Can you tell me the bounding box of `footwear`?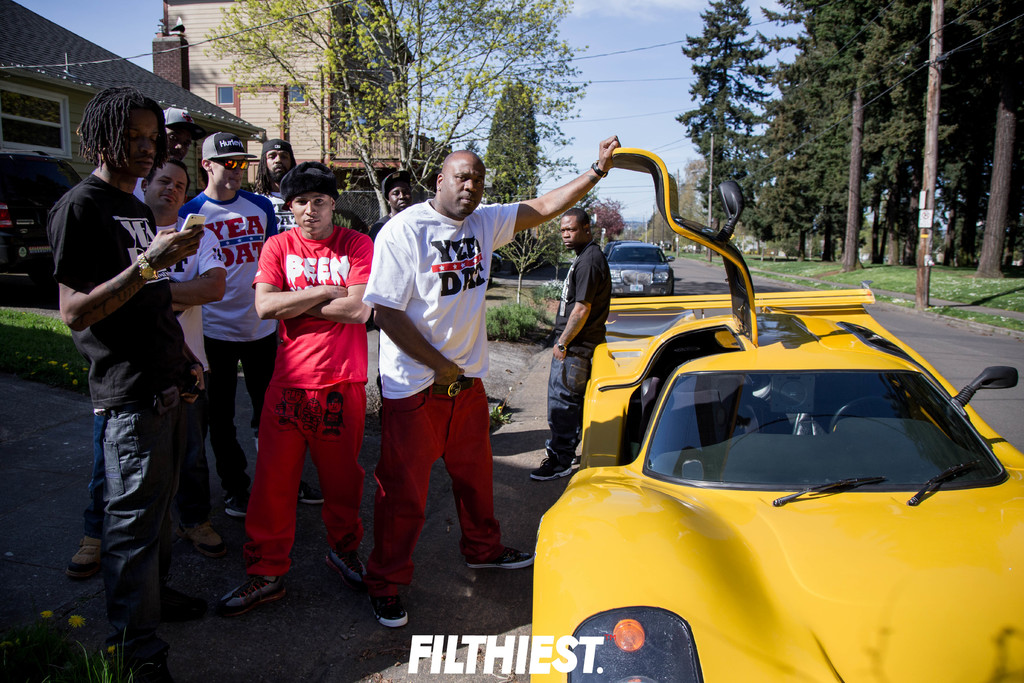
bbox=(545, 437, 573, 448).
